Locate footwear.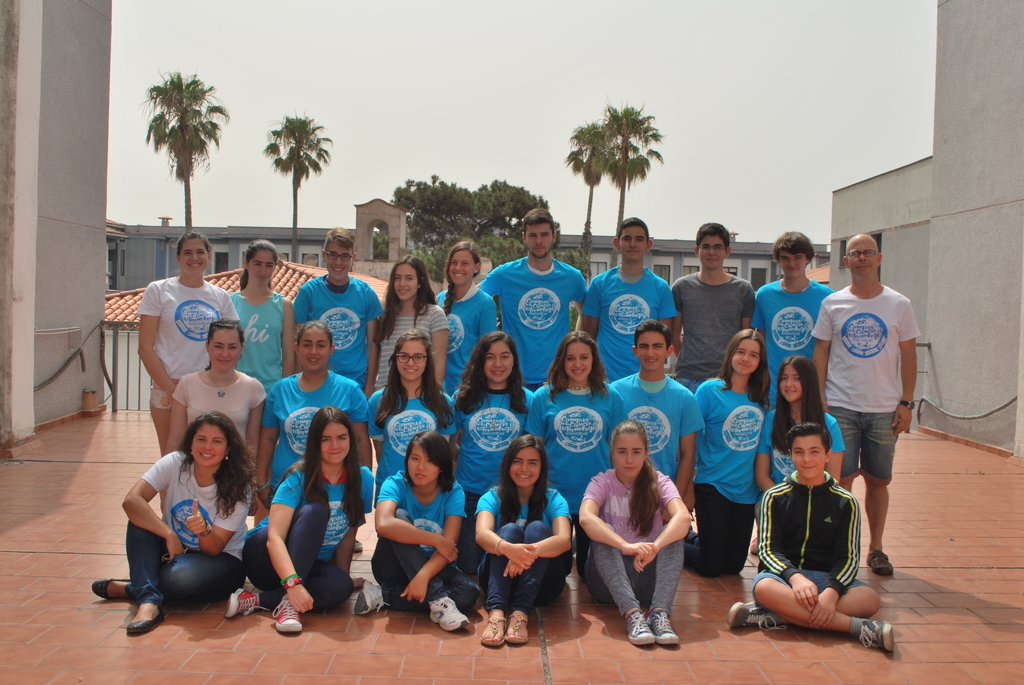
Bounding box: (727,603,790,633).
